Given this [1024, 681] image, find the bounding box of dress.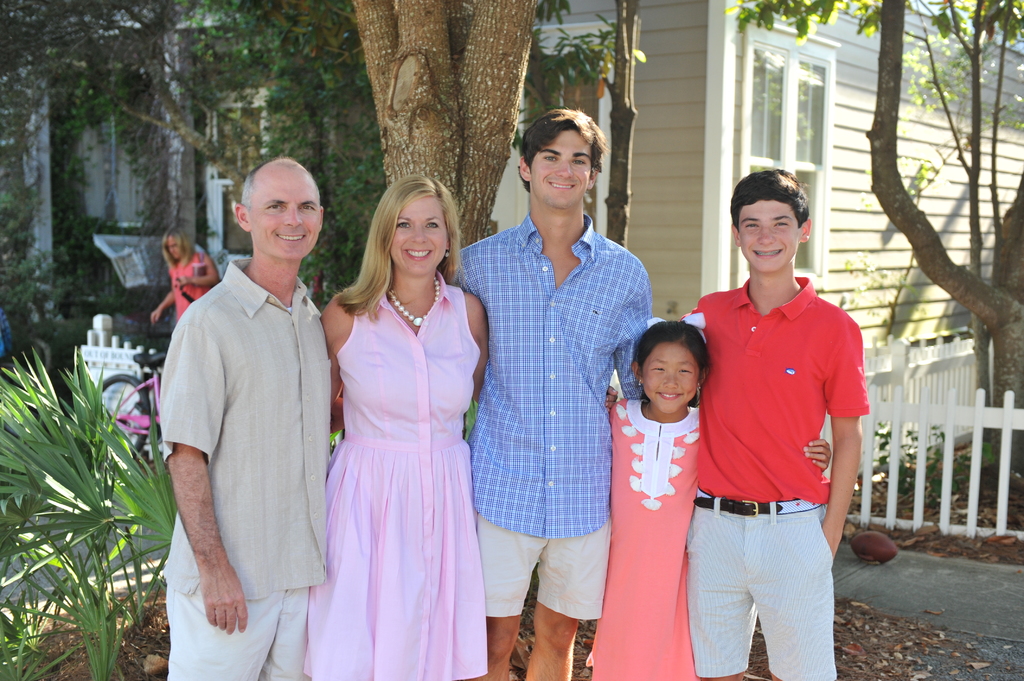
307,273,490,678.
